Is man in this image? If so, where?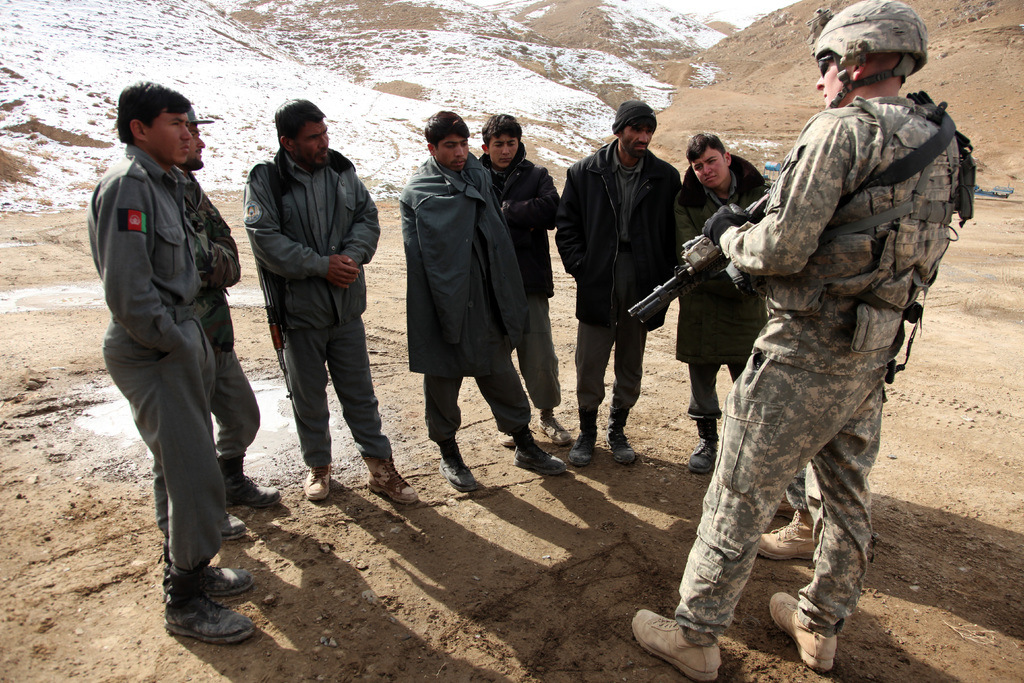
Yes, at bbox=[550, 90, 687, 468].
